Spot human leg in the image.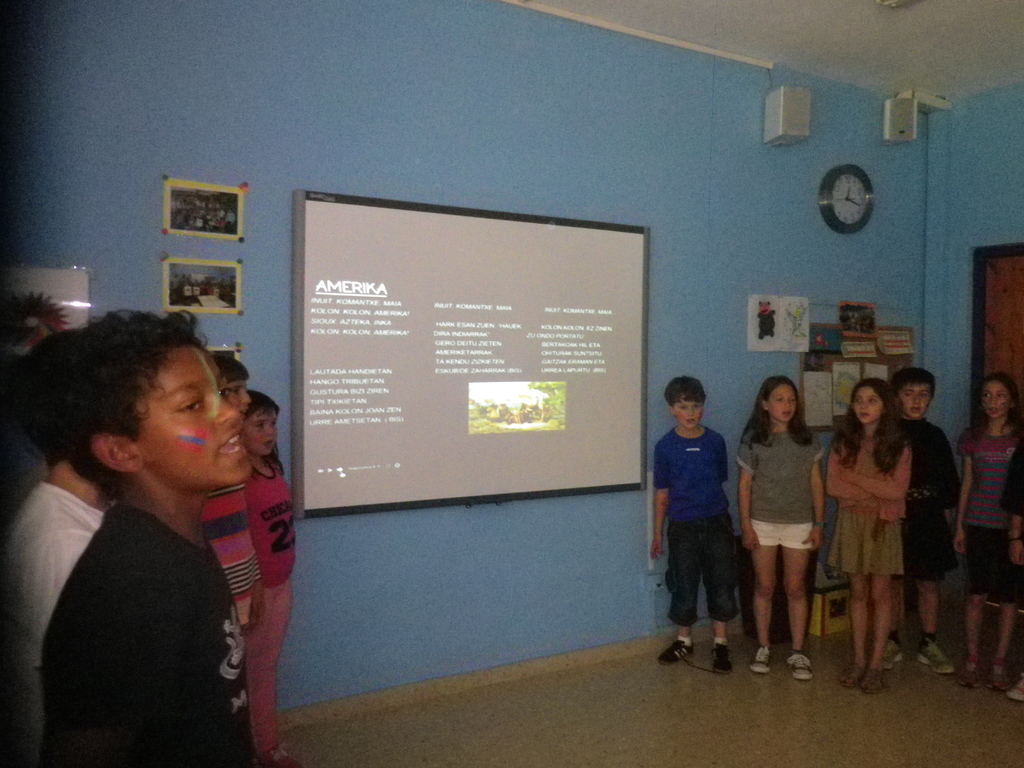
human leg found at crop(700, 499, 746, 675).
